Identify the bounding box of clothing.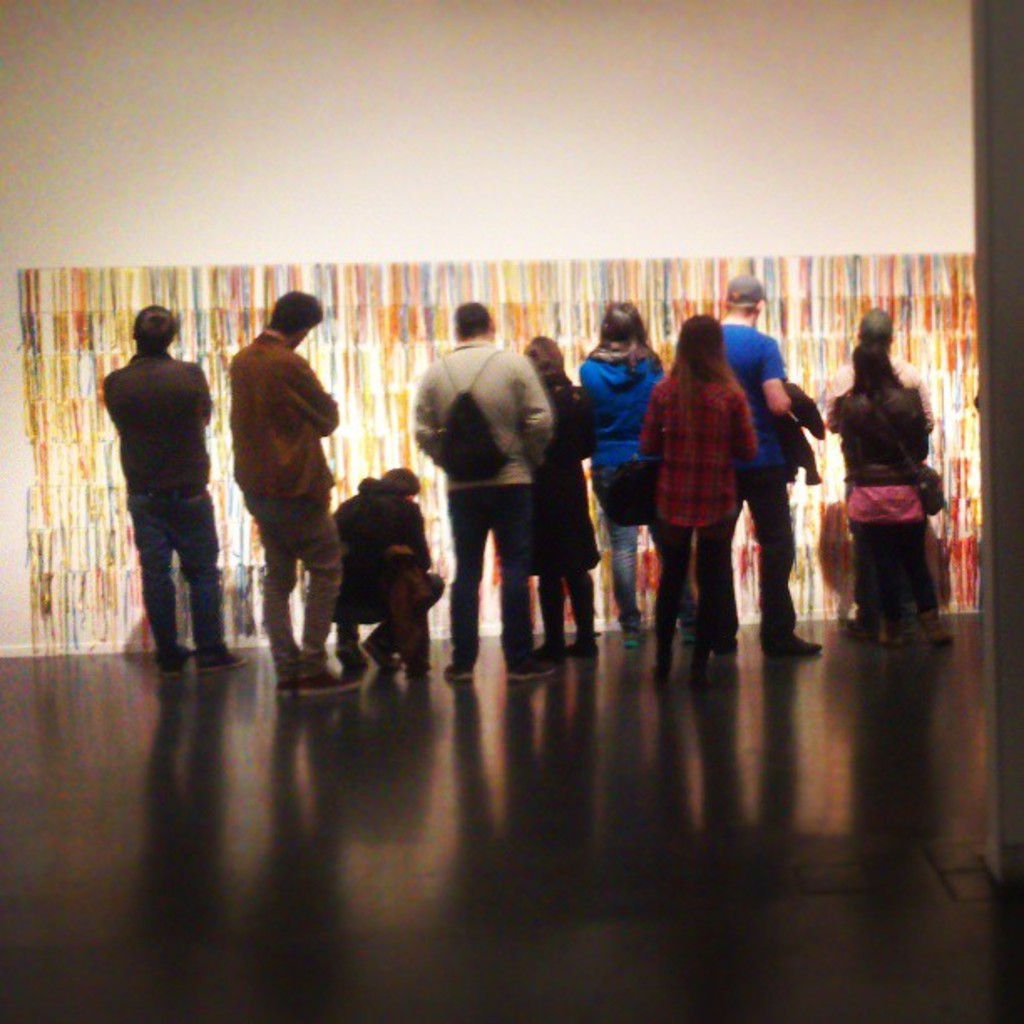
select_region(413, 335, 557, 664).
